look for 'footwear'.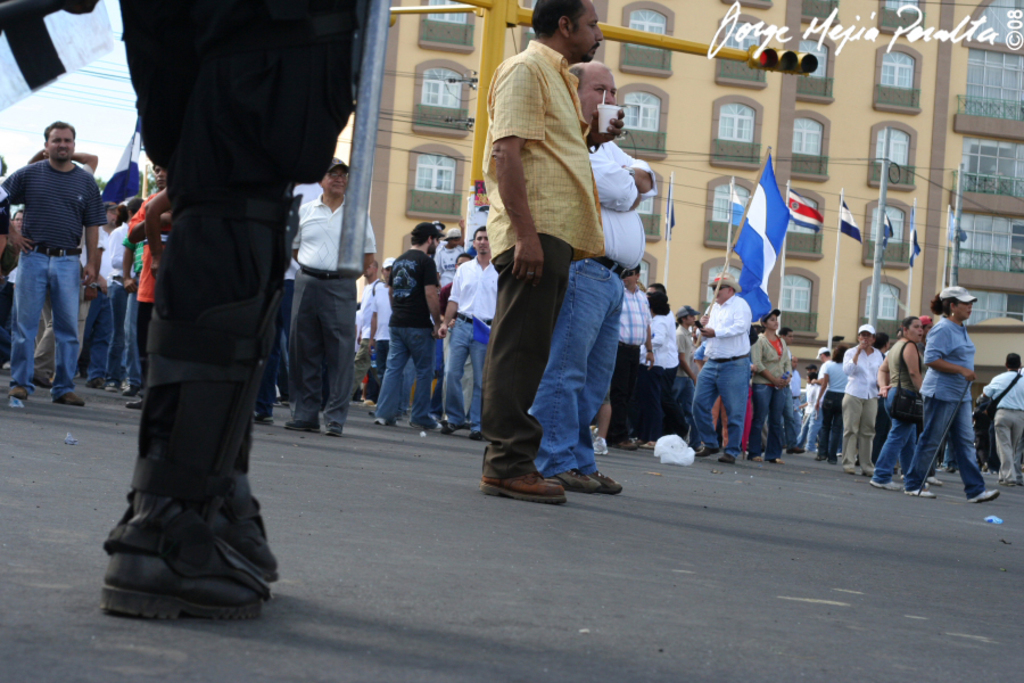
Found: [x1=9, y1=384, x2=19, y2=401].
